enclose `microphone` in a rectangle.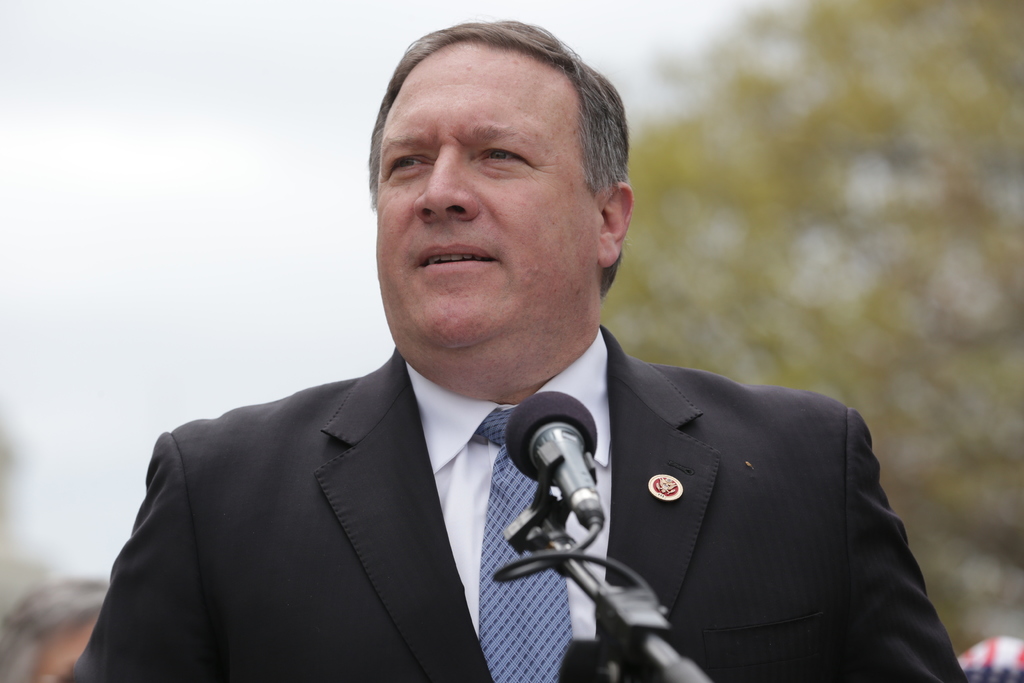
509:388:619:563.
